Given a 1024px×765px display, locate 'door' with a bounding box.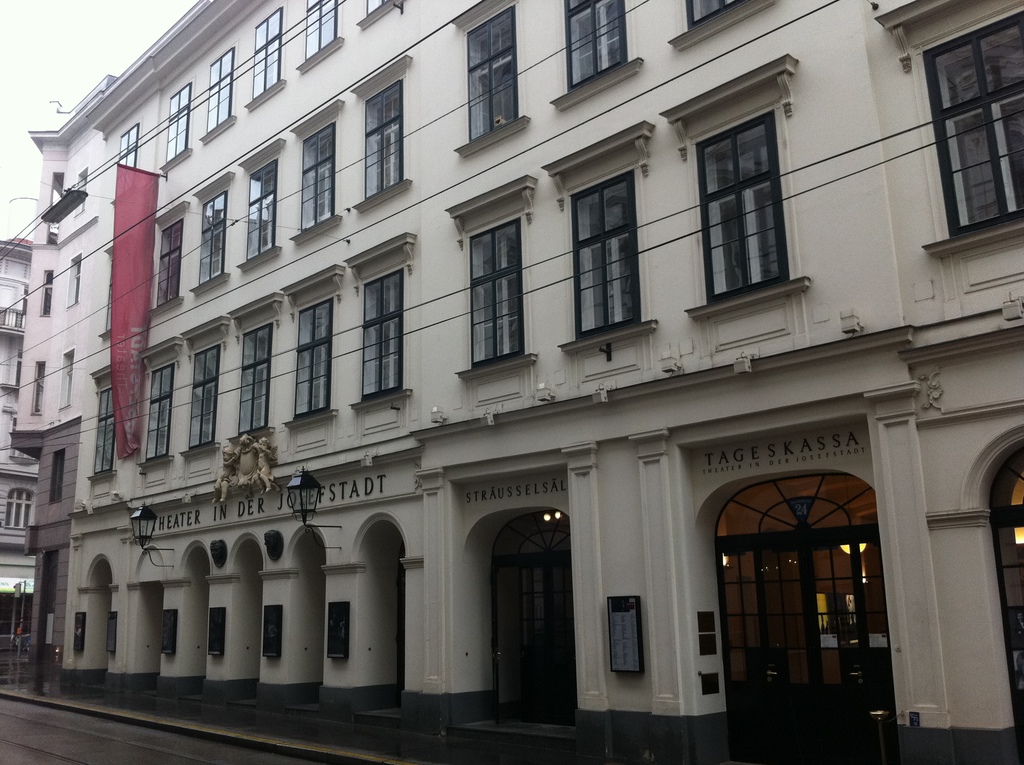
Located: [991, 504, 1023, 761].
